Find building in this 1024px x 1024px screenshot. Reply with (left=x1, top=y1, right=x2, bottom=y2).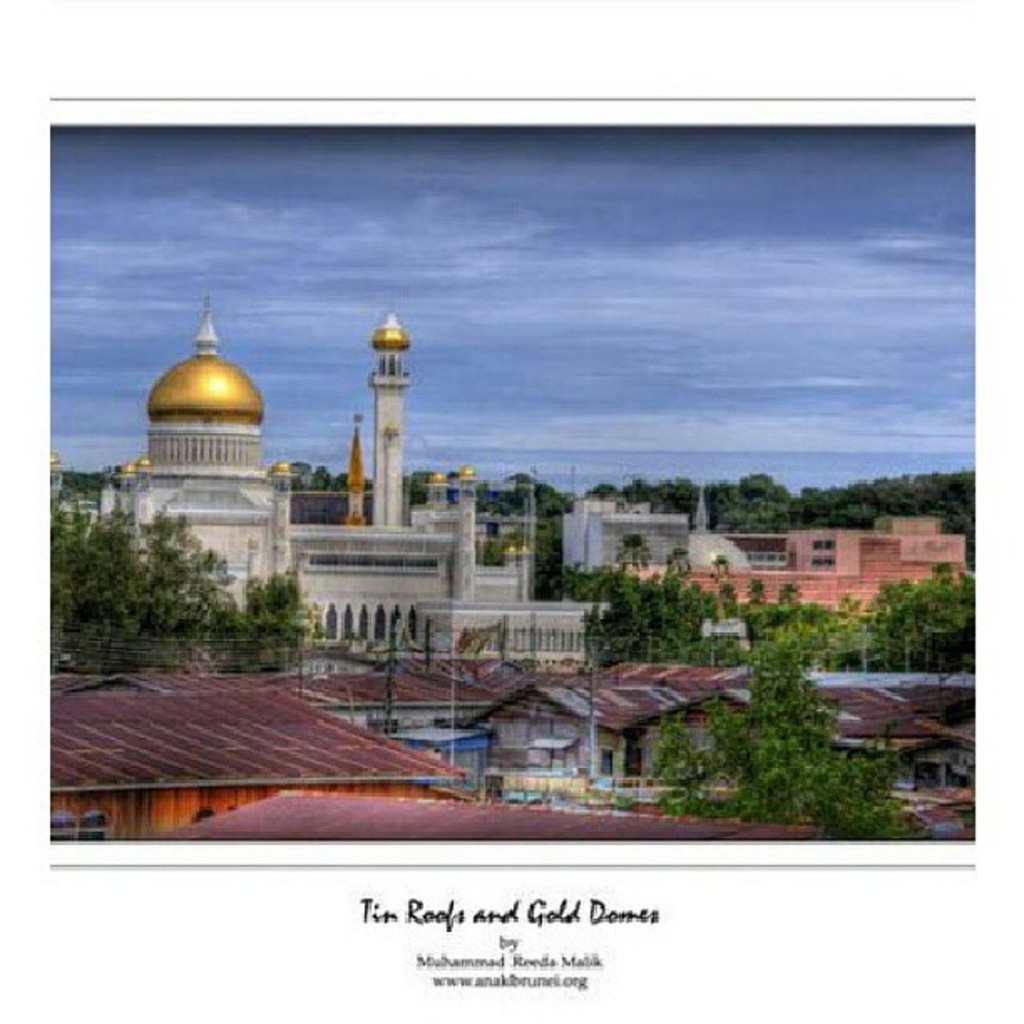
(left=624, top=517, right=959, bottom=621).
